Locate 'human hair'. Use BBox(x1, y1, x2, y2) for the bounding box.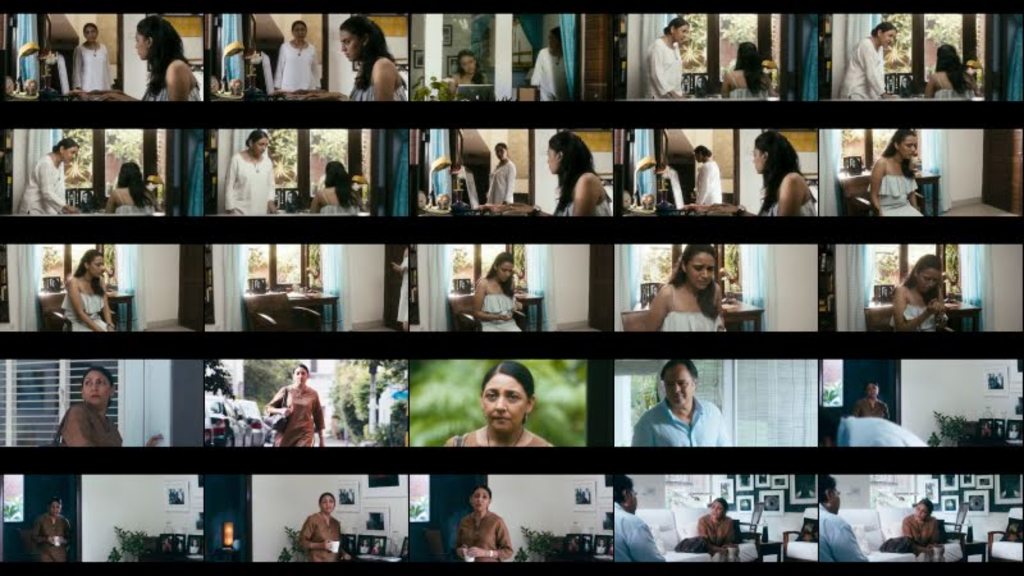
BBox(79, 362, 113, 410).
